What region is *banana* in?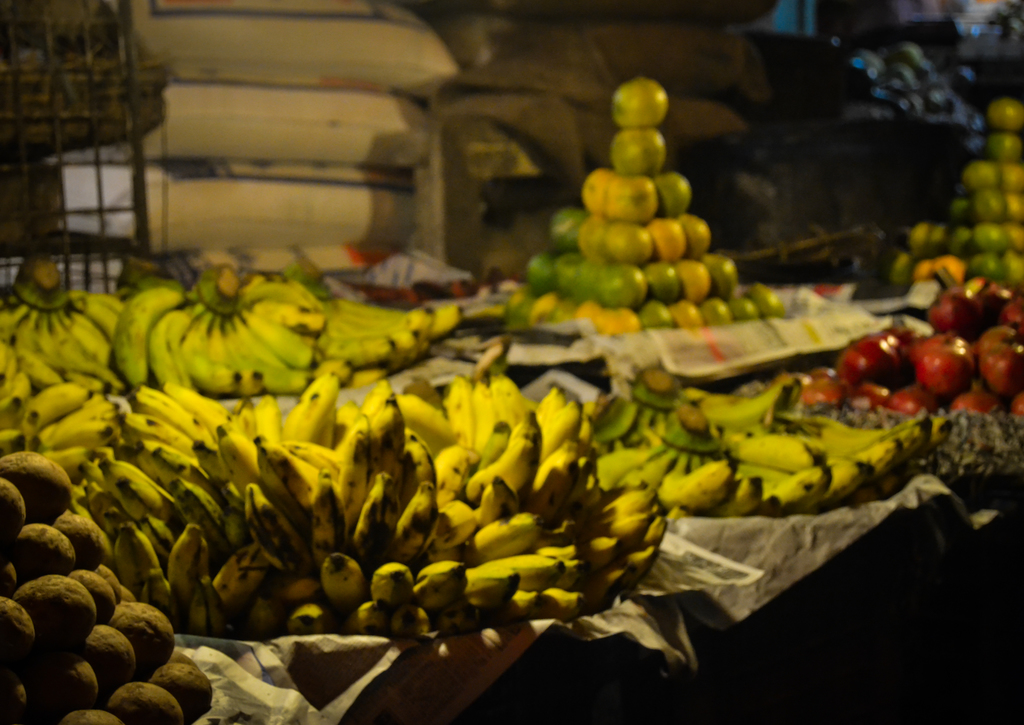
BBox(391, 481, 436, 565).
